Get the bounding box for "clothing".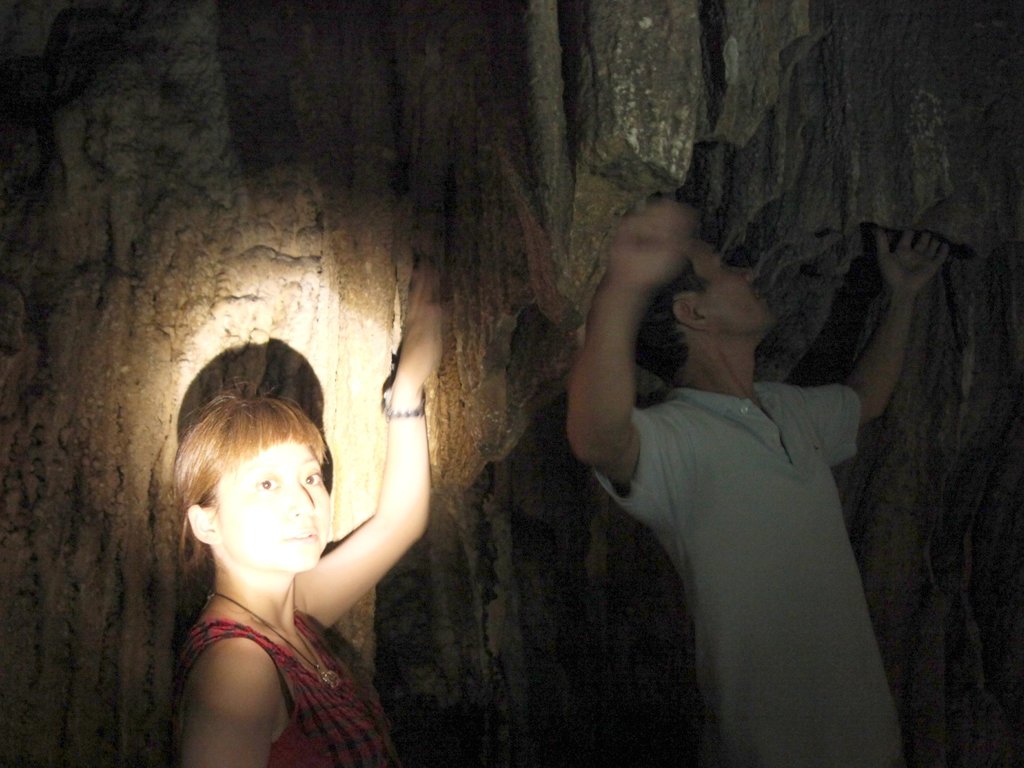
[145,552,399,742].
